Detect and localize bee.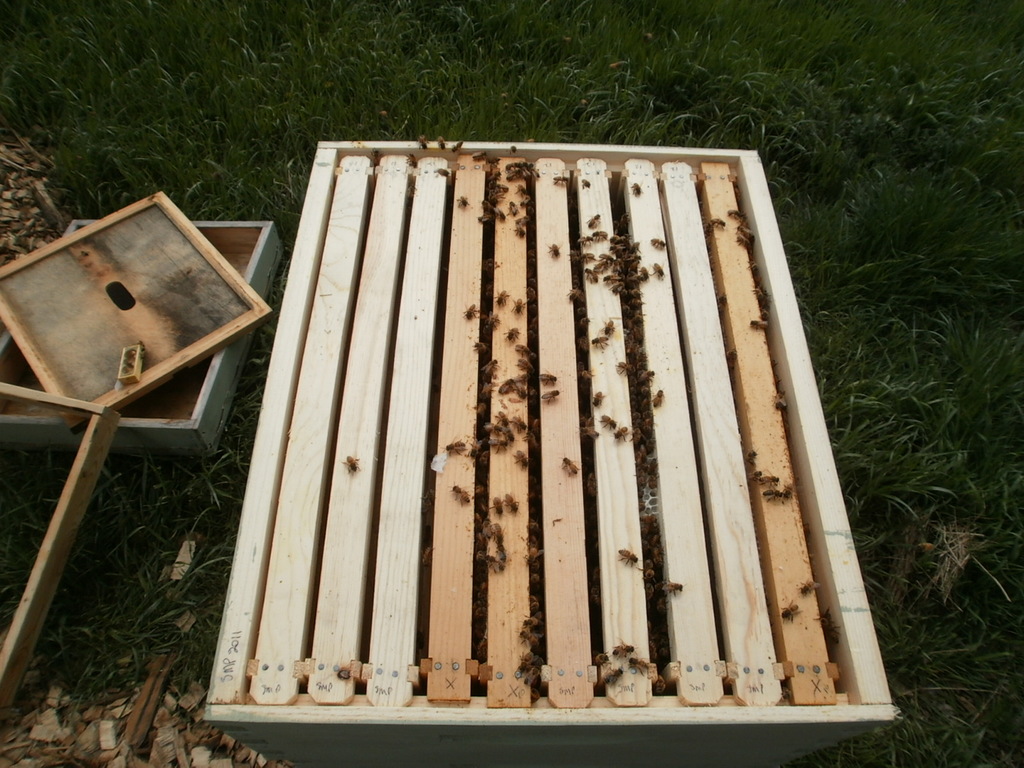
Localized at BBox(601, 662, 623, 685).
